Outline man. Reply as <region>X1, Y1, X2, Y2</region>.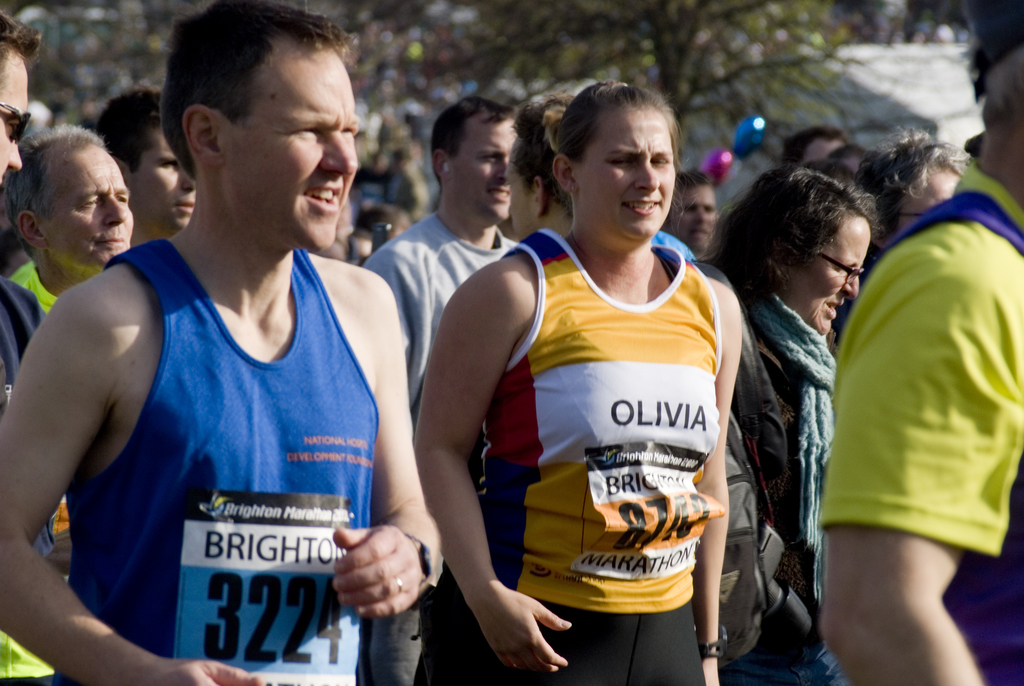
<region>135, 95, 189, 222</region>.
